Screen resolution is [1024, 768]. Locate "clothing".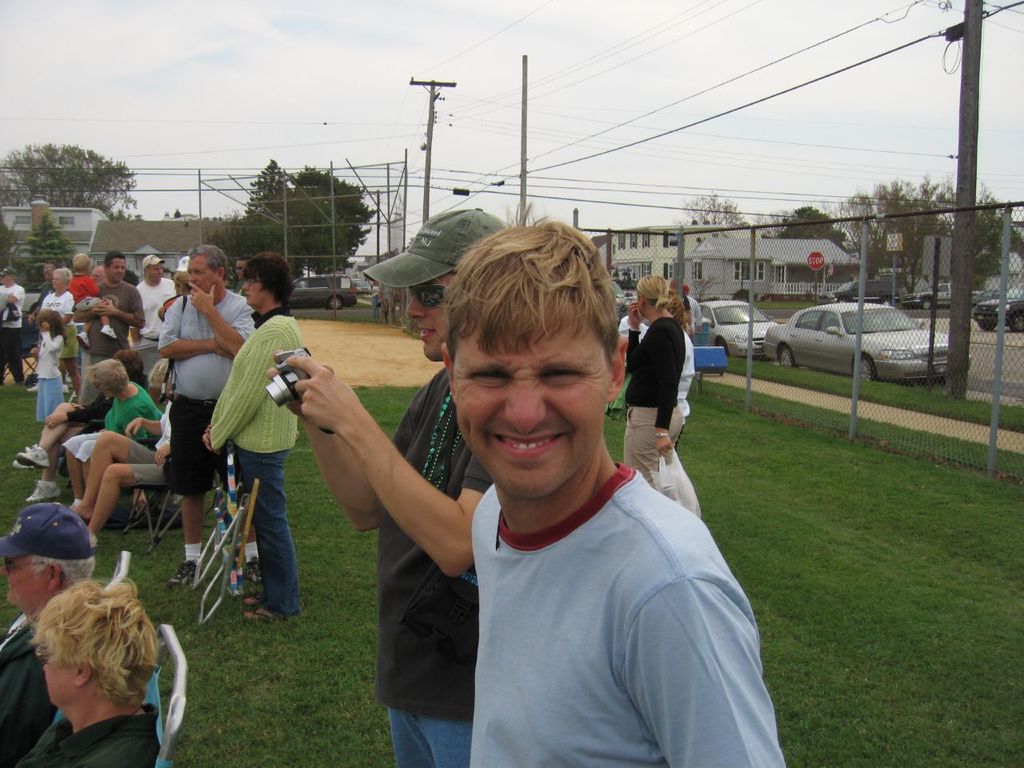
[464,454,786,767].
